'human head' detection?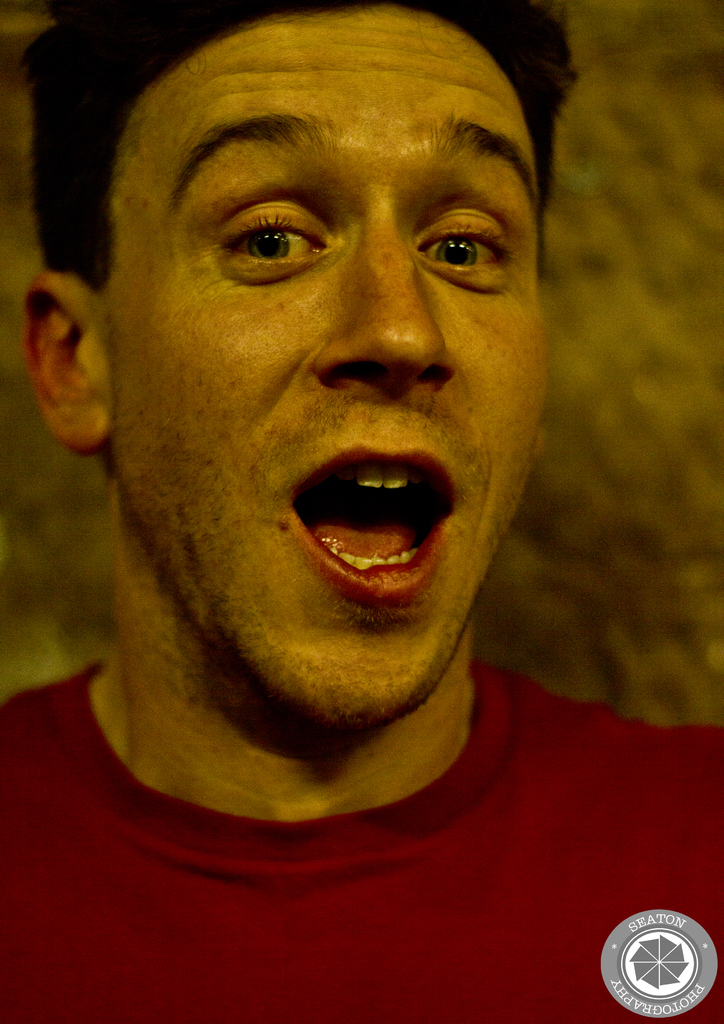
crop(9, 4, 569, 790)
